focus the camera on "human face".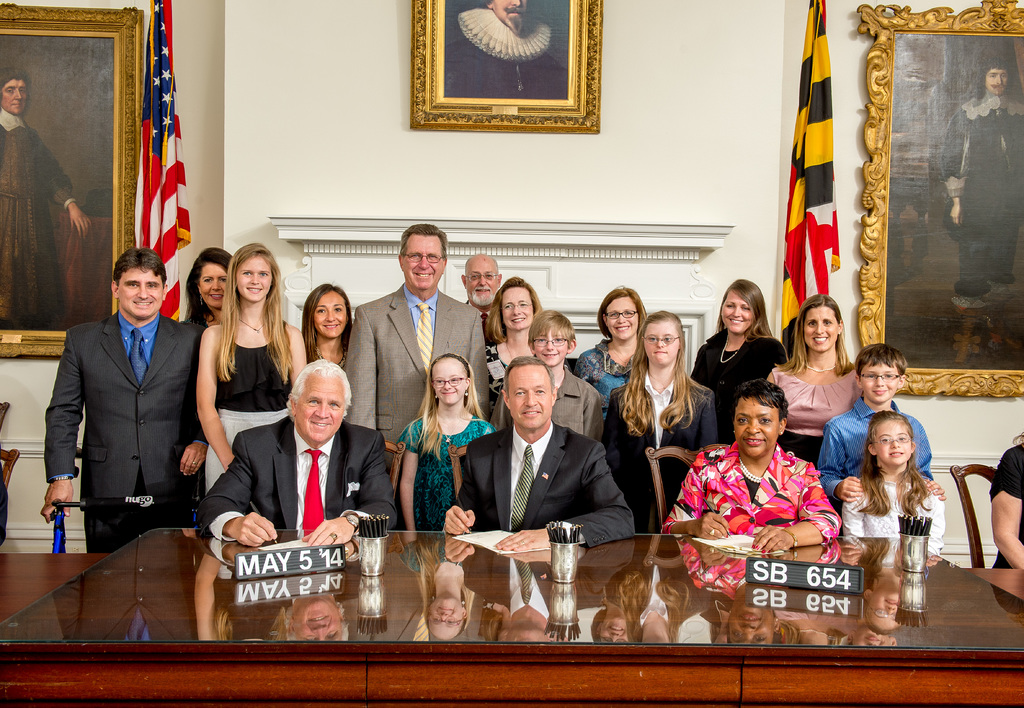
Focus region: (985, 68, 1010, 96).
